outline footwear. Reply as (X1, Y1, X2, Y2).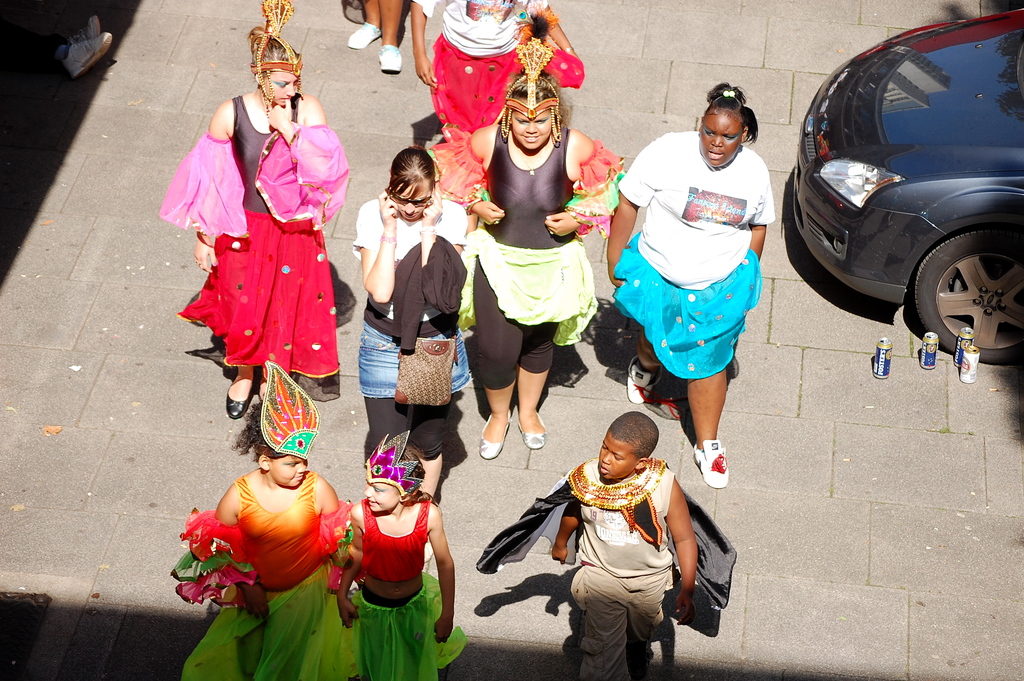
(480, 409, 510, 460).
